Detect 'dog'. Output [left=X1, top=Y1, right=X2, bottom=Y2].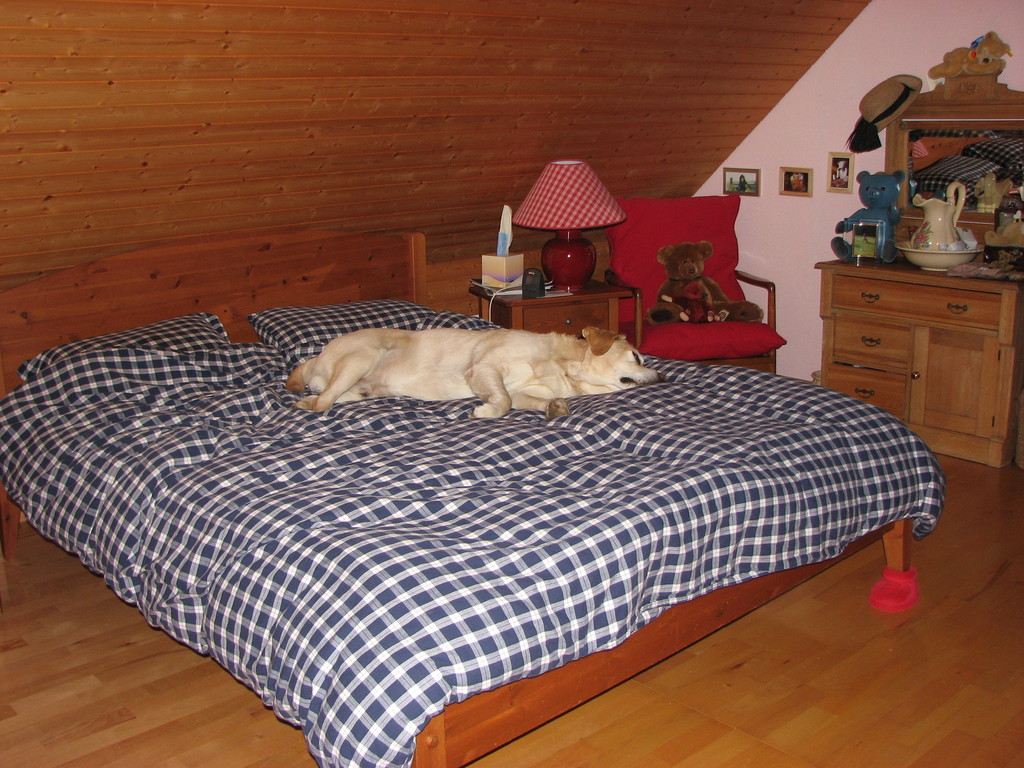
[left=928, top=30, right=1011, bottom=79].
